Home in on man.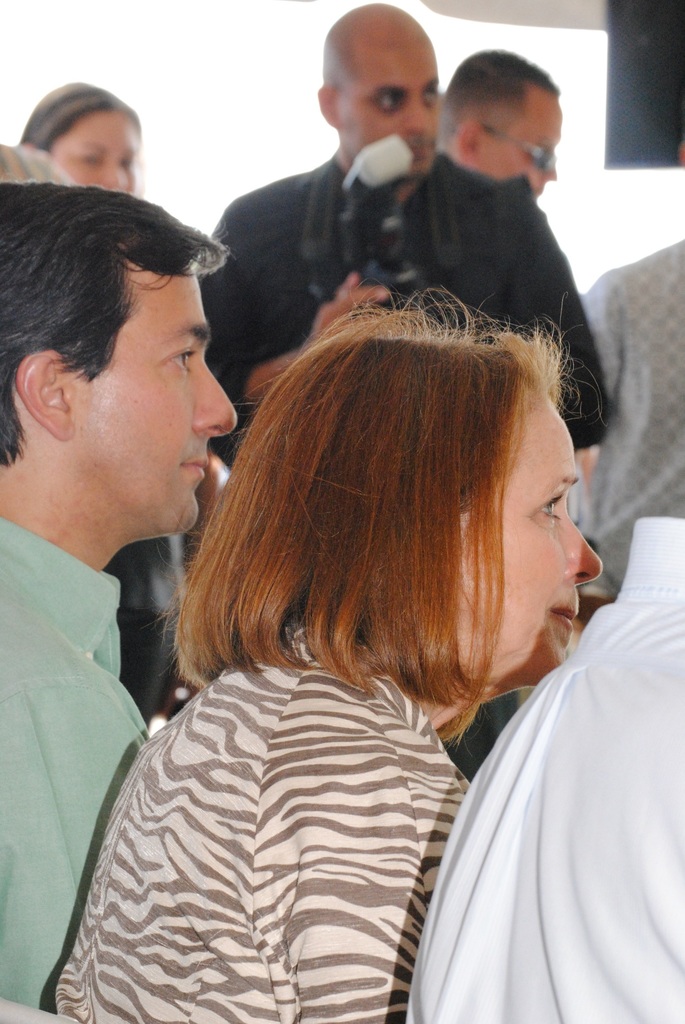
Homed in at <region>433, 49, 560, 198</region>.
